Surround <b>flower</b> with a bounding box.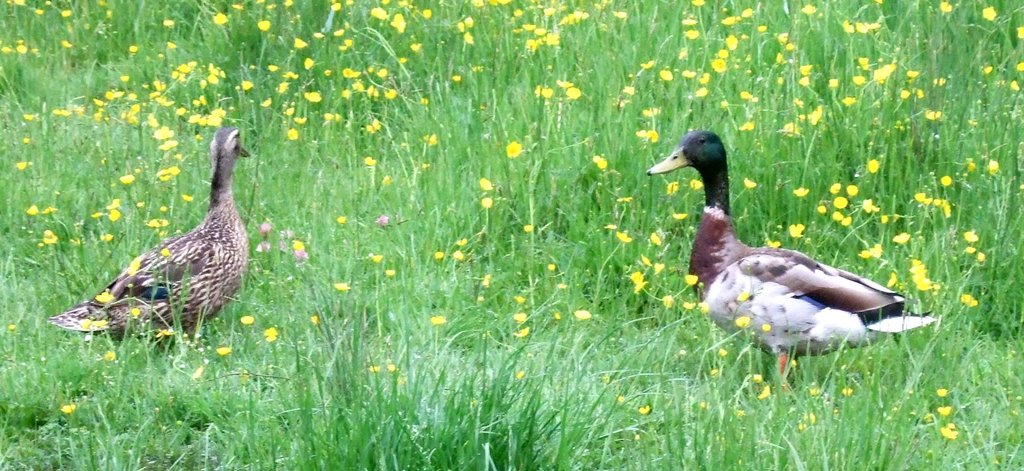
crop(299, 250, 308, 259).
